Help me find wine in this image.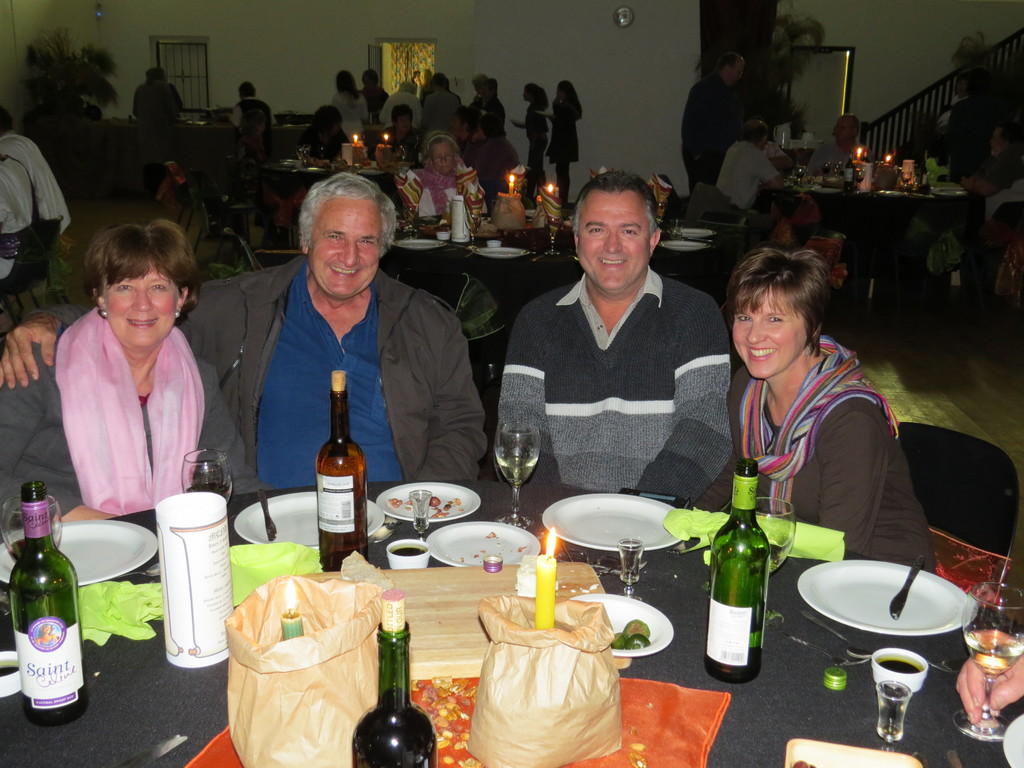
Found it: BBox(185, 481, 232, 500).
